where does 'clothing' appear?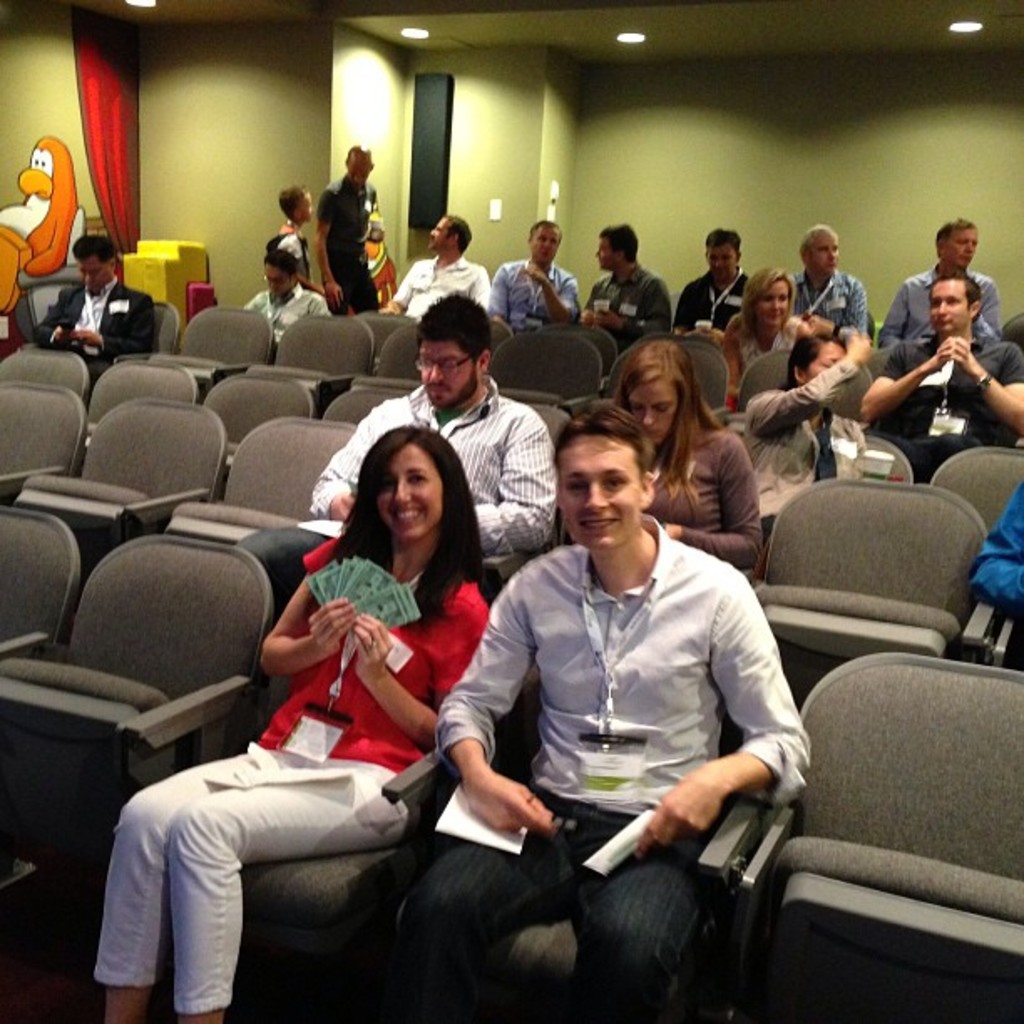
Appears at 388, 249, 492, 318.
